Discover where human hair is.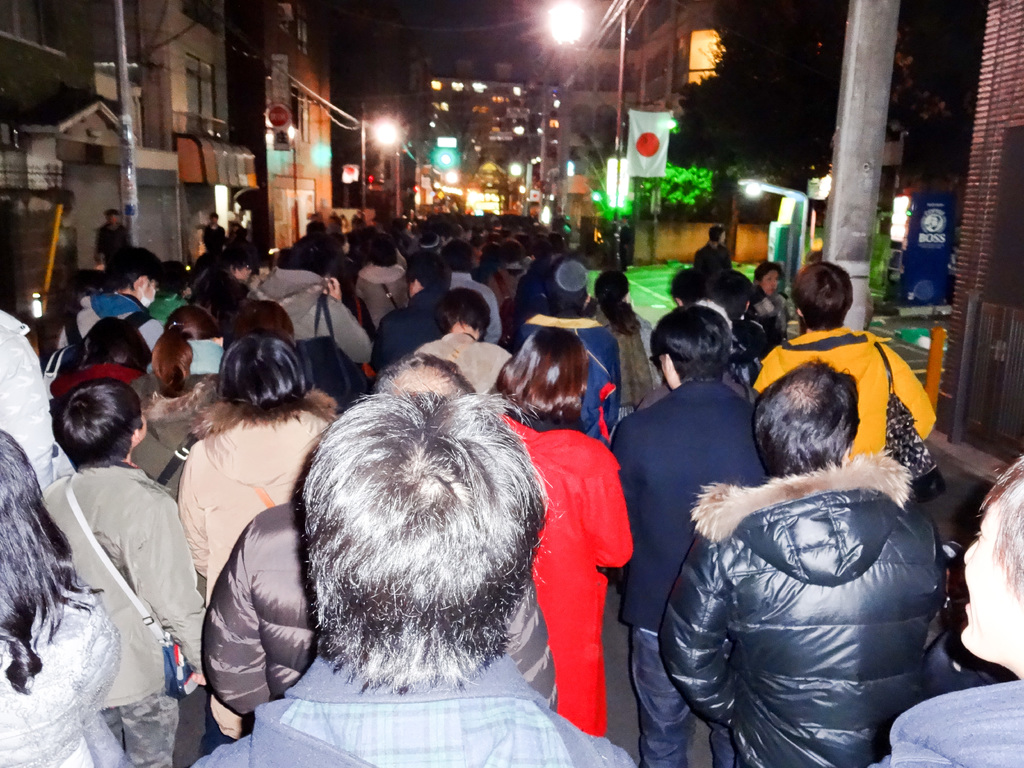
Discovered at {"left": 103, "top": 244, "right": 170, "bottom": 294}.
